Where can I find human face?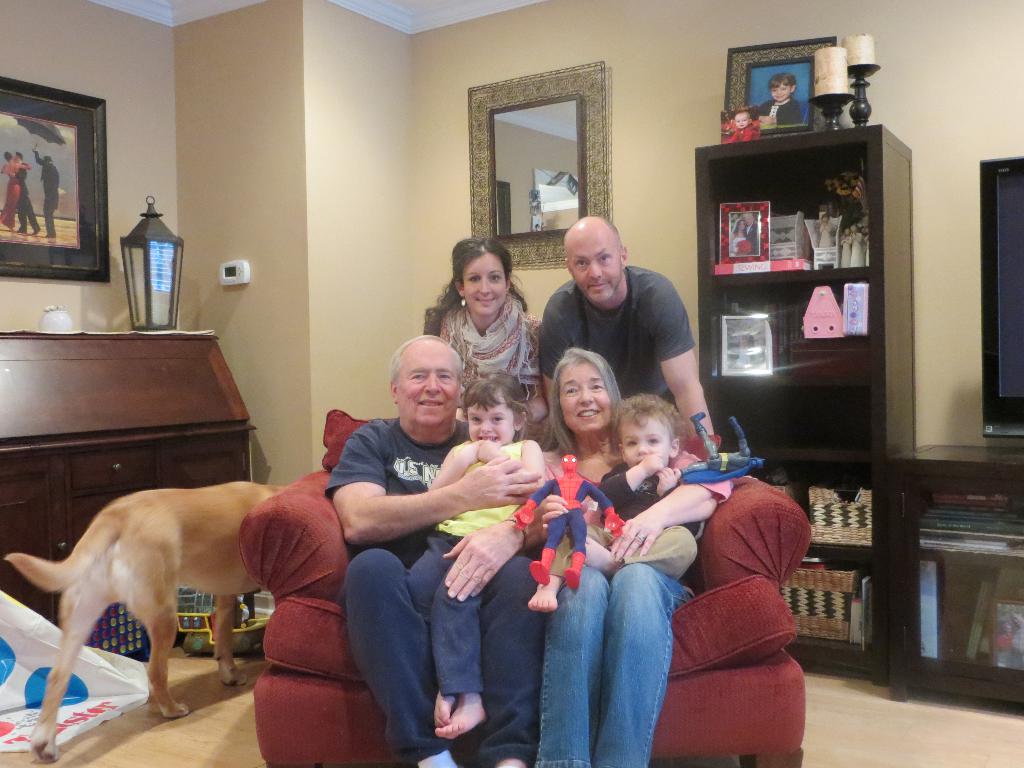
You can find it at region(569, 227, 623, 305).
